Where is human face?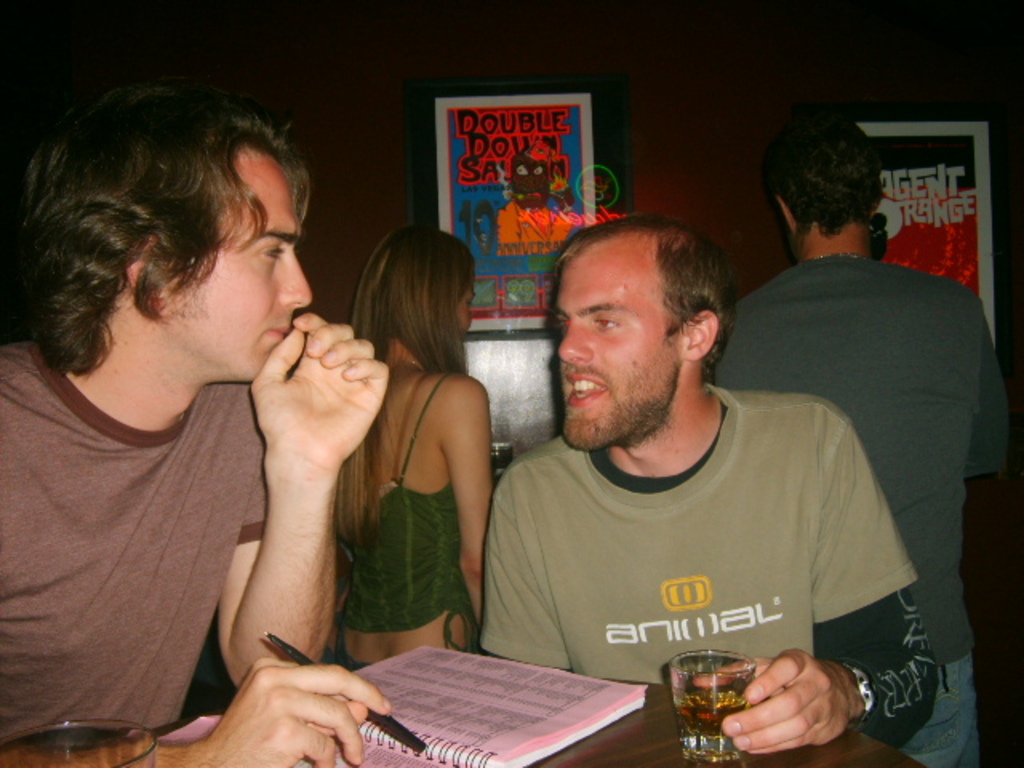
region(168, 155, 315, 374).
